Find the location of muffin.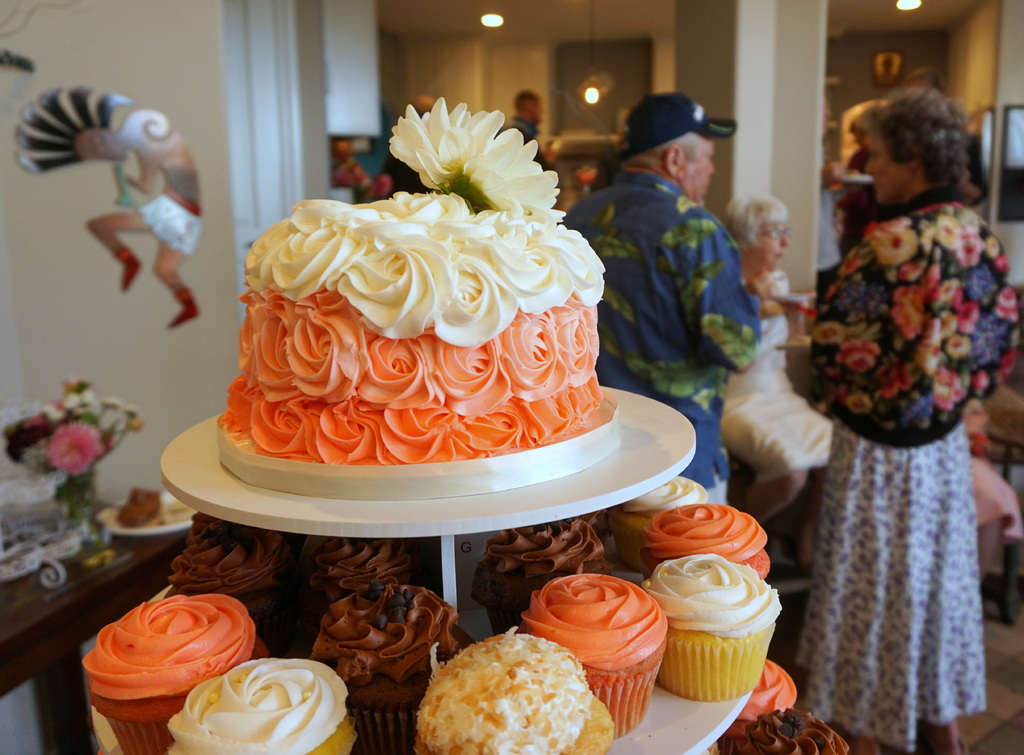
Location: [723, 655, 799, 735].
